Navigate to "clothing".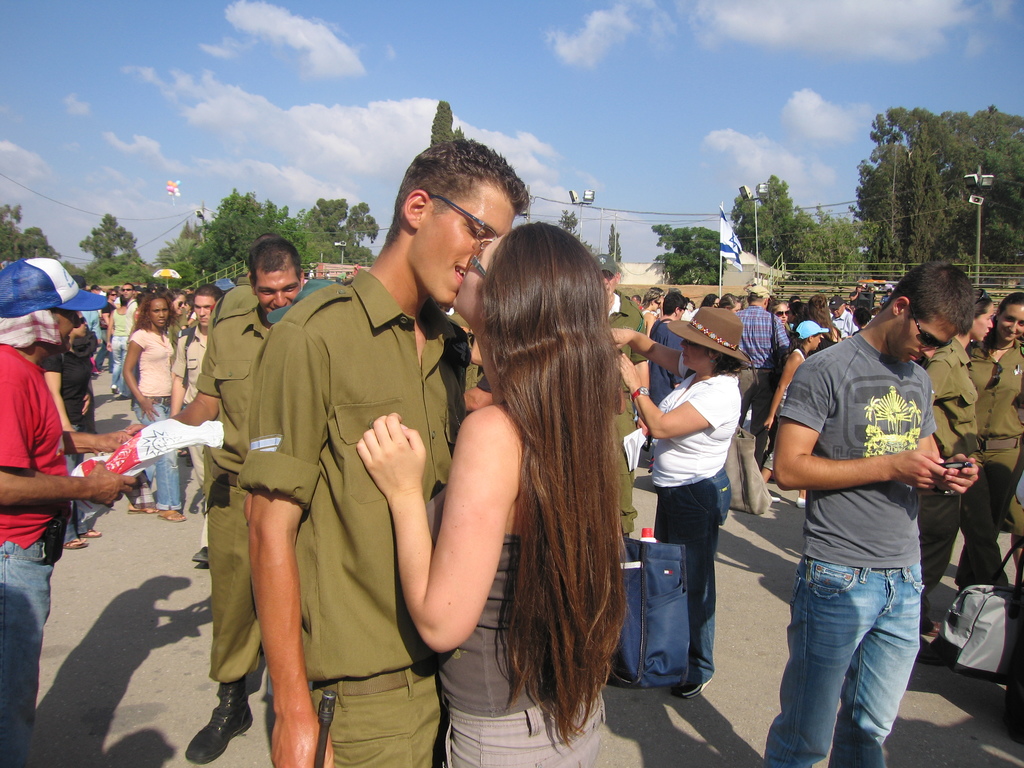
Navigation target: <box>210,232,474,722</box>.
